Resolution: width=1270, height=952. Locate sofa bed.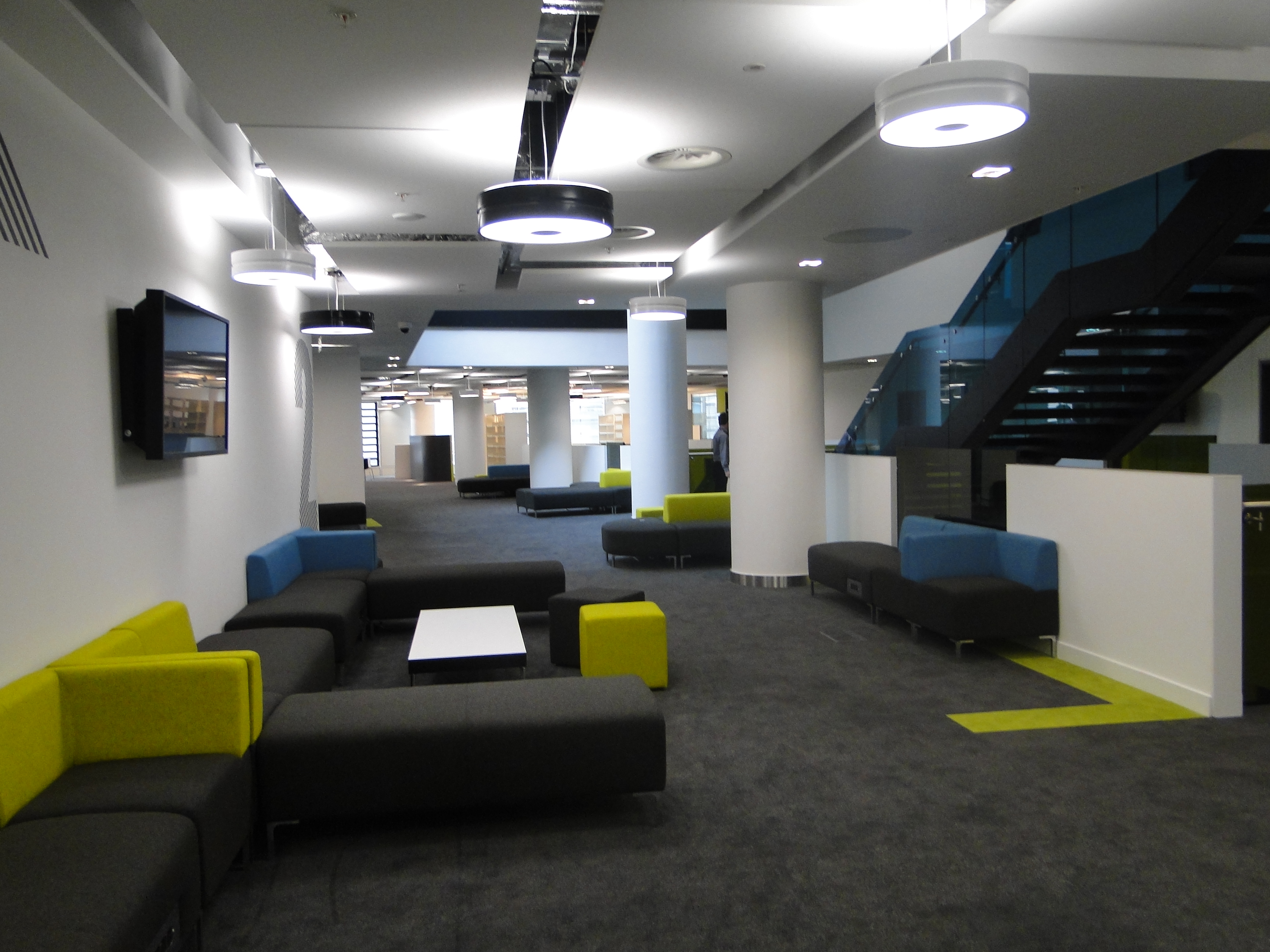
[left=190, top=171, right=232, bottom=189].
